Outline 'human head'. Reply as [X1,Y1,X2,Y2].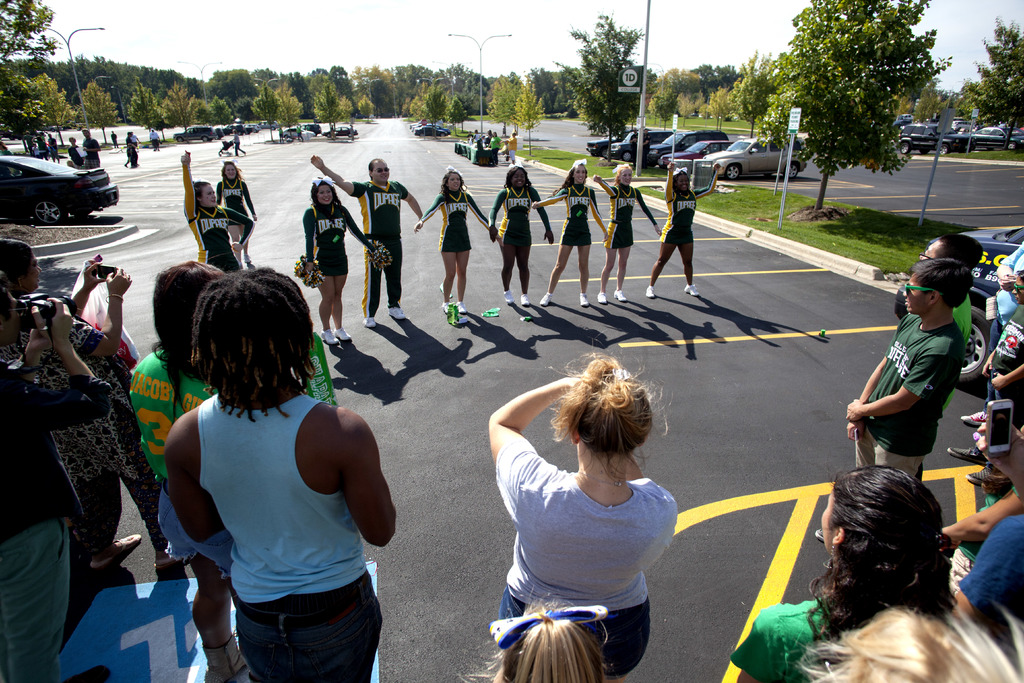
[223,162,237,179].
